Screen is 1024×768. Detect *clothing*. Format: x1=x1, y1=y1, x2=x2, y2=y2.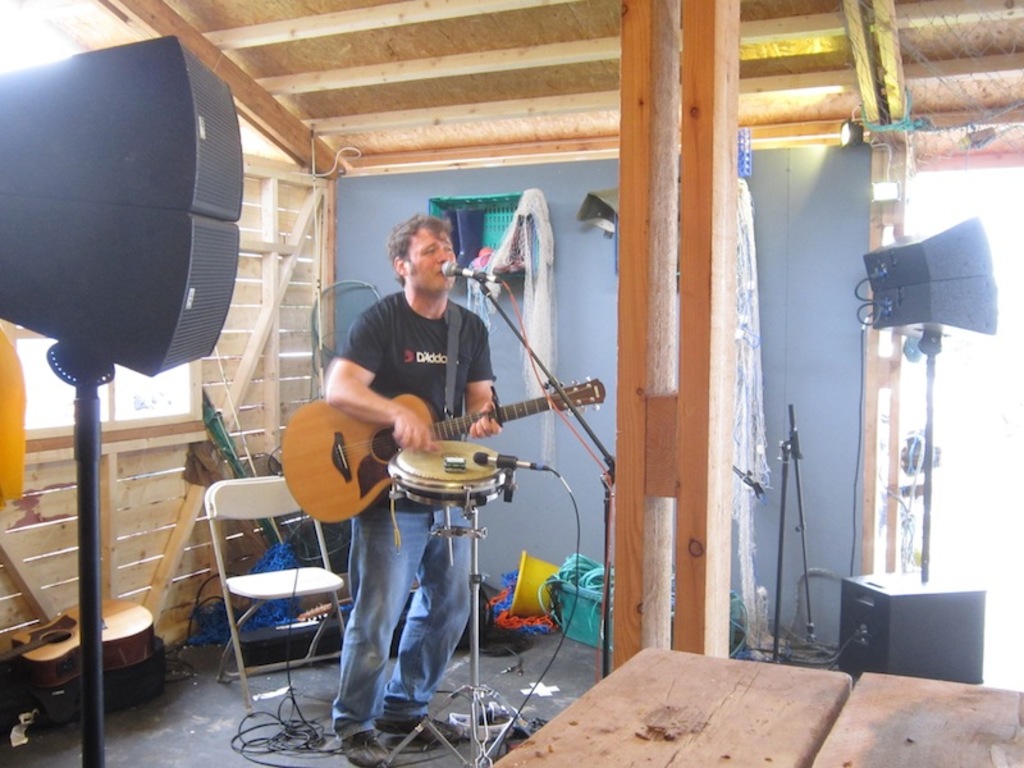
x1=329, y1=285, x2=495, y2=748.
